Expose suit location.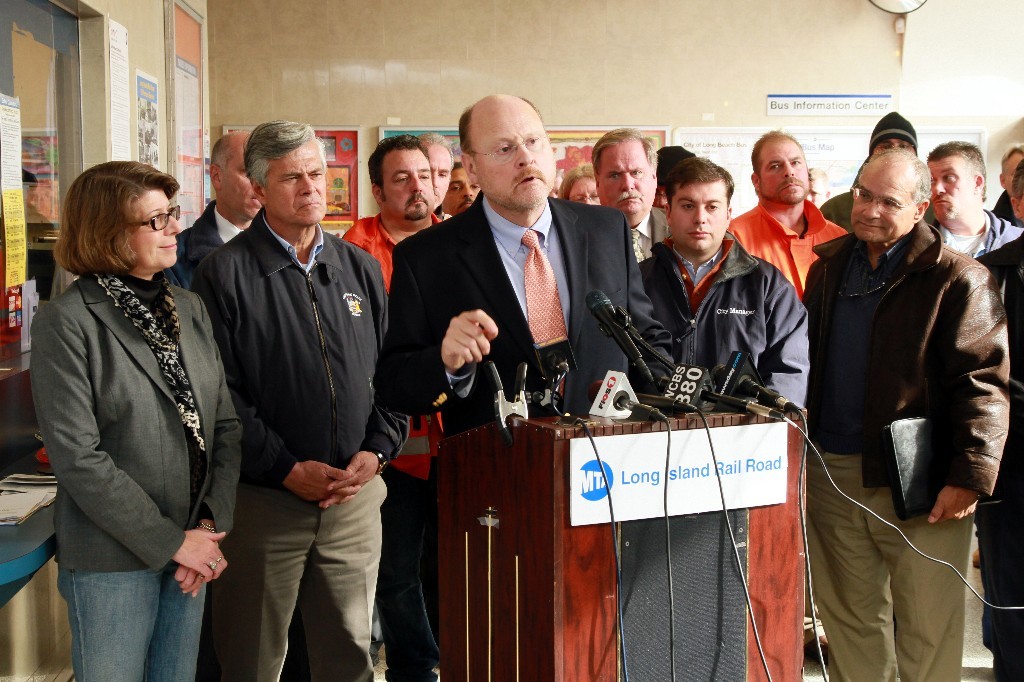
Exposed at [x1=393, y1=123, x2=639, y2=458].
